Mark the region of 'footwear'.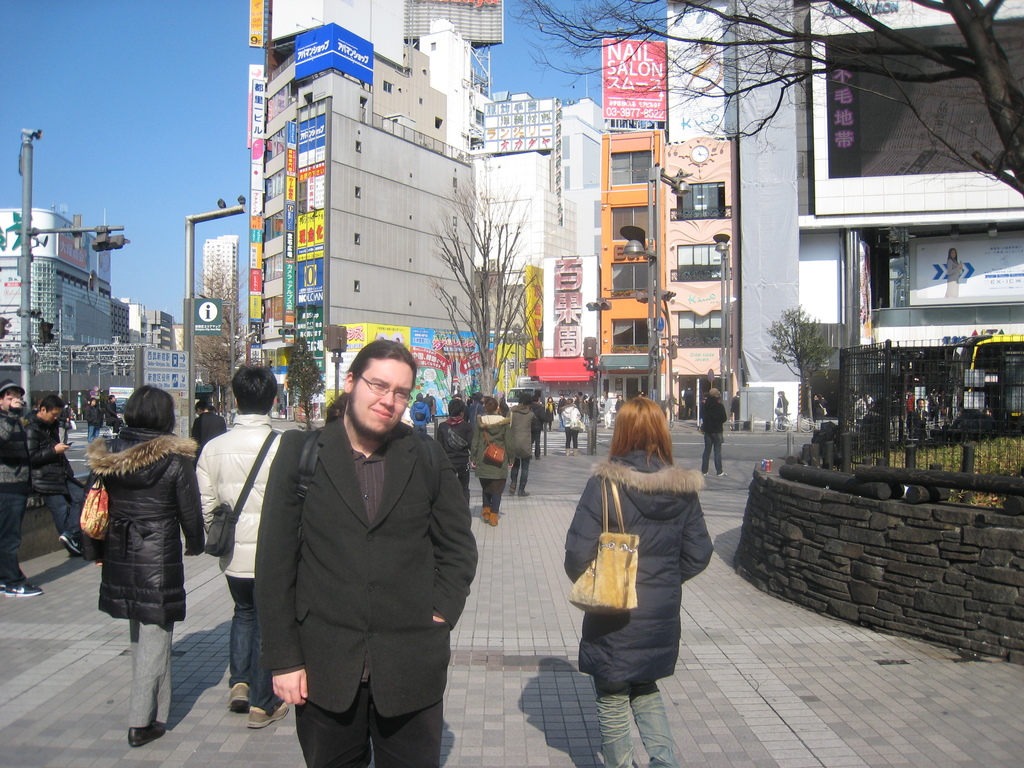
Region: (left=59, top=532, right=81, bottom=556).
